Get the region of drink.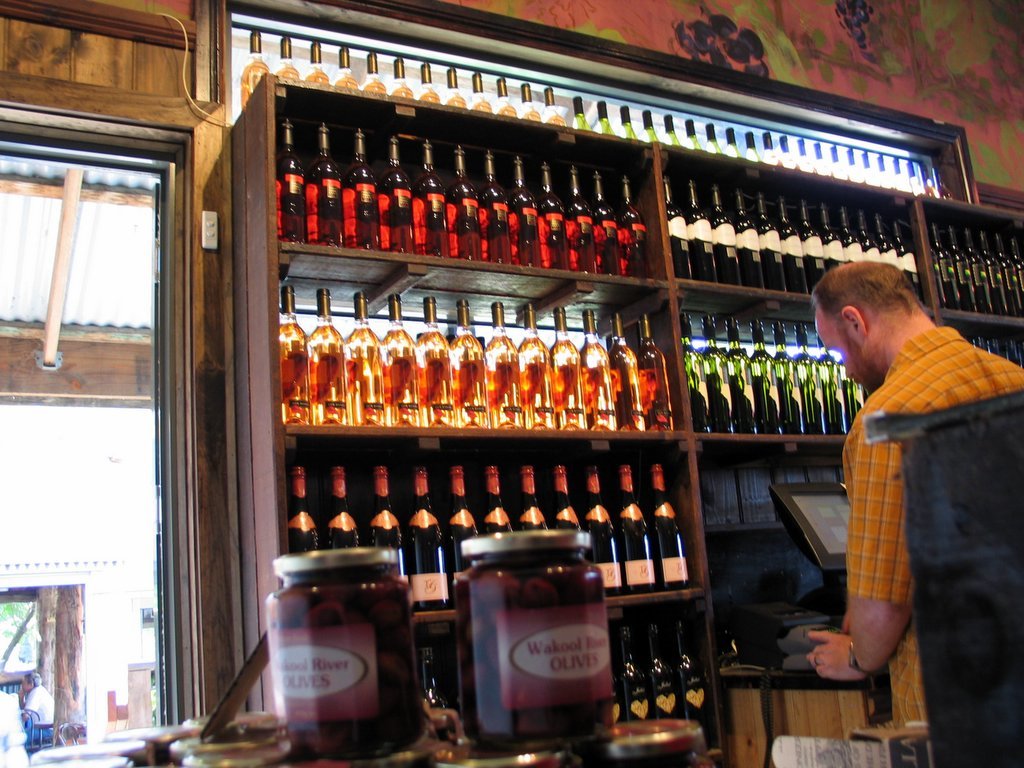
x1=279, y1=38, x2=299, y2=77.
